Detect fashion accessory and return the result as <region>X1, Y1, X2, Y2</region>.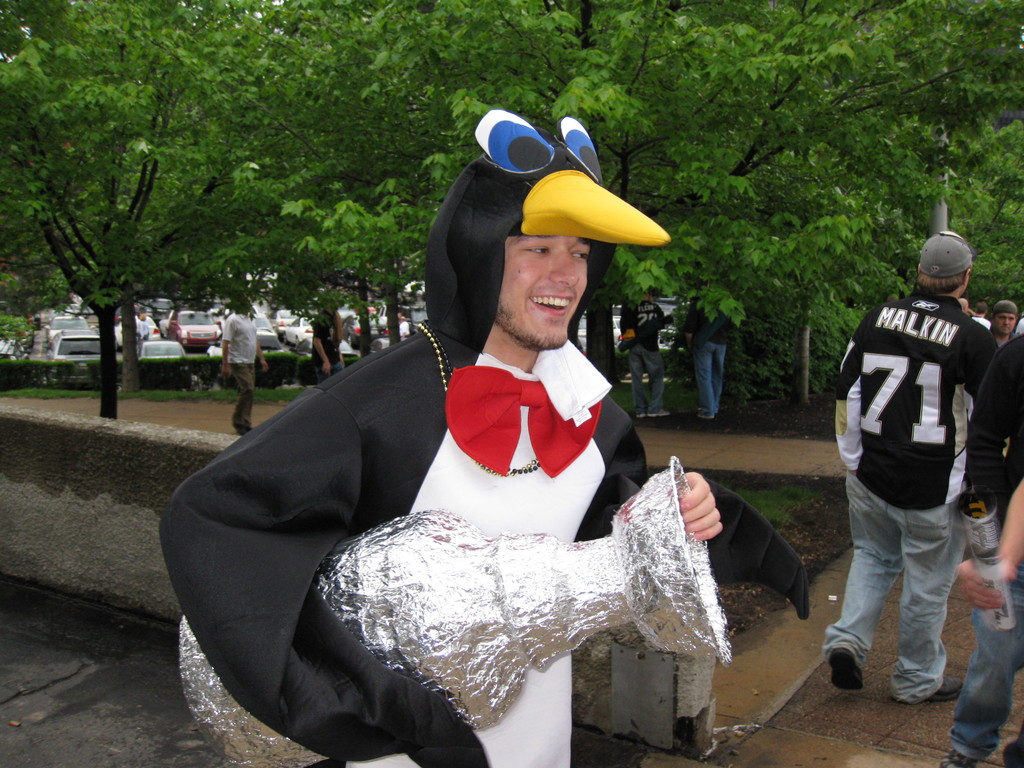
<region>426, 108, 672, 351</region>.
